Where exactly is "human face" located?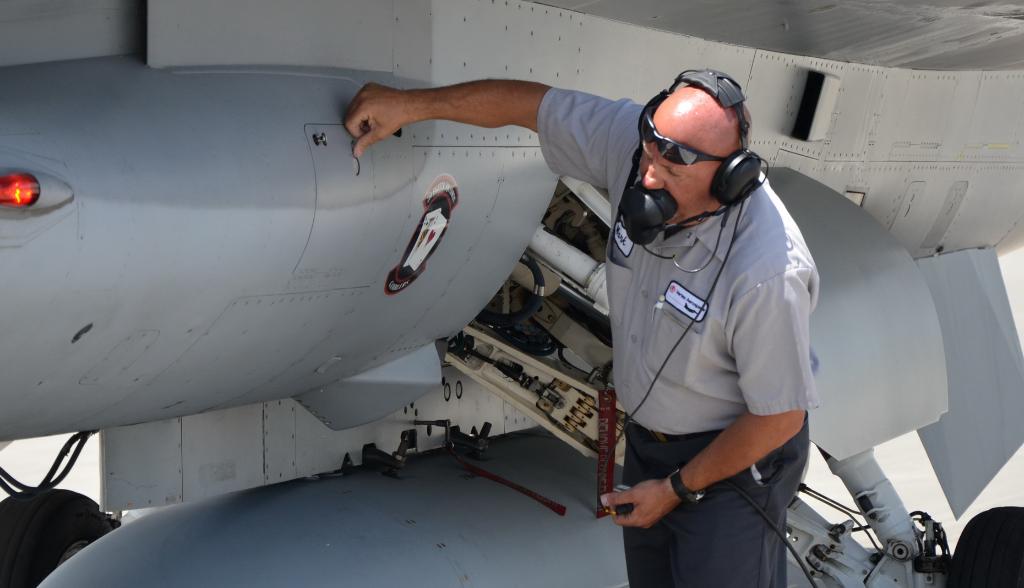
Its bounding box is [637,133,717,222].
